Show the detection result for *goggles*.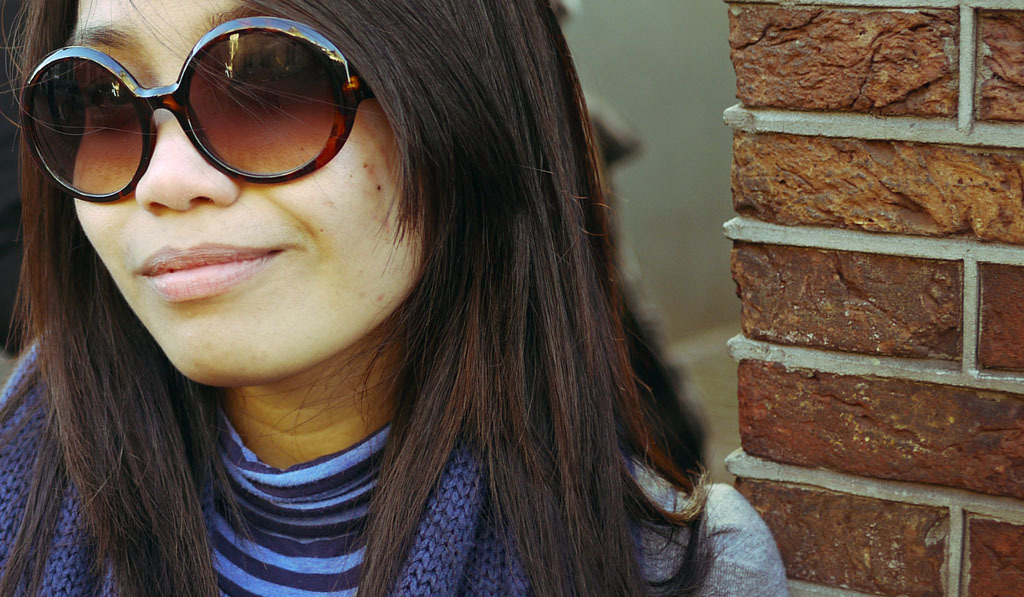
rect(18, 15, 391, 204).
